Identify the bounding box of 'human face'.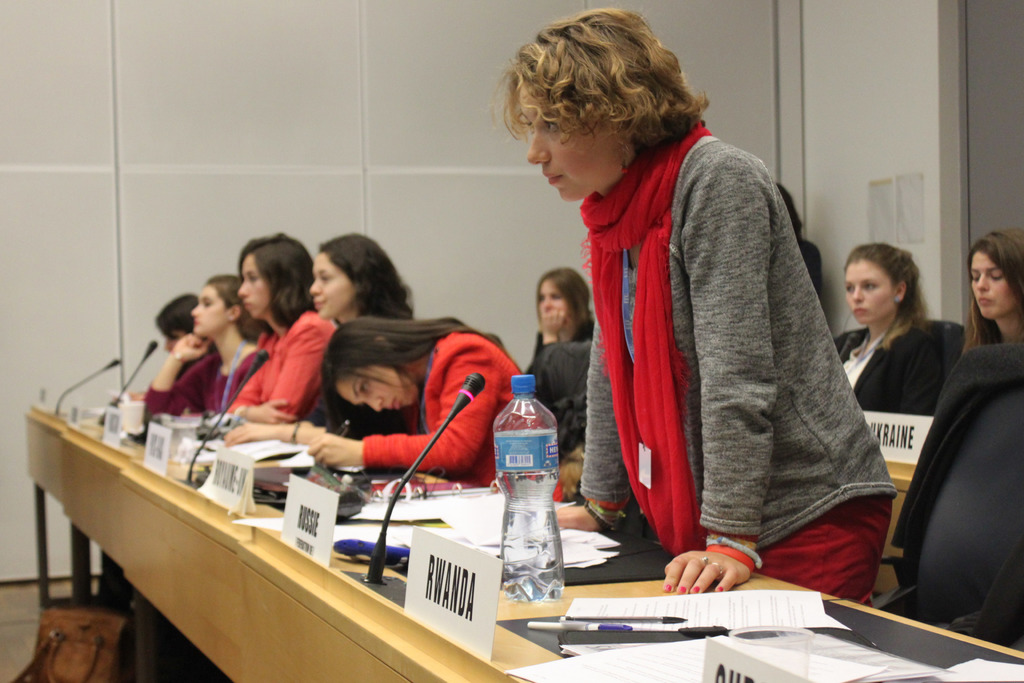
540/277/564/309.
